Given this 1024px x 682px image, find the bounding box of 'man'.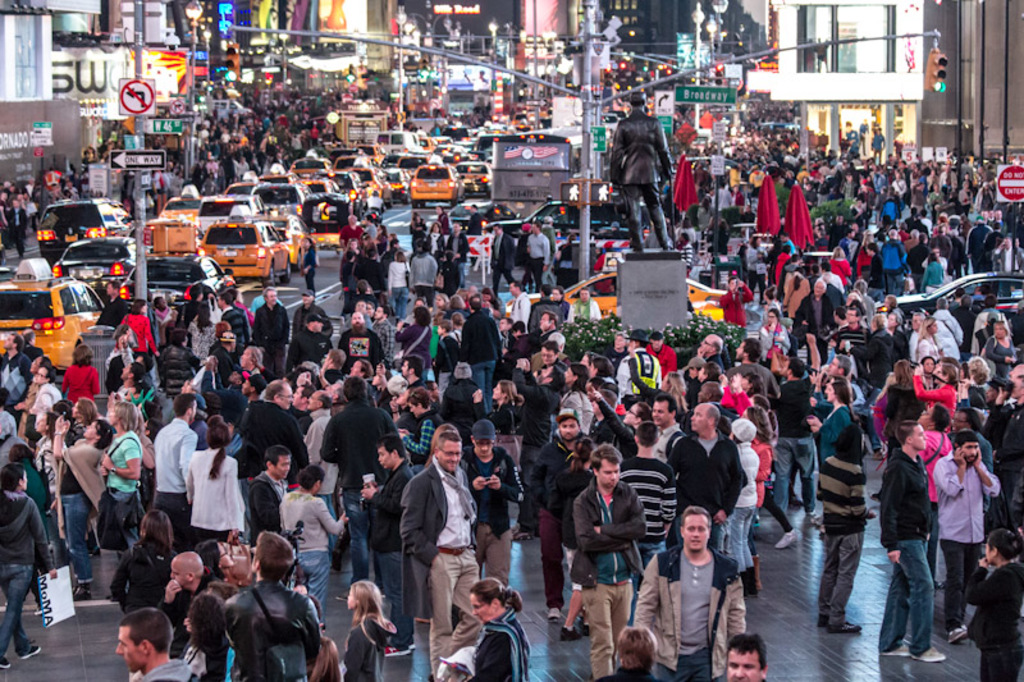
bbox(817, 353, 854, 394).
